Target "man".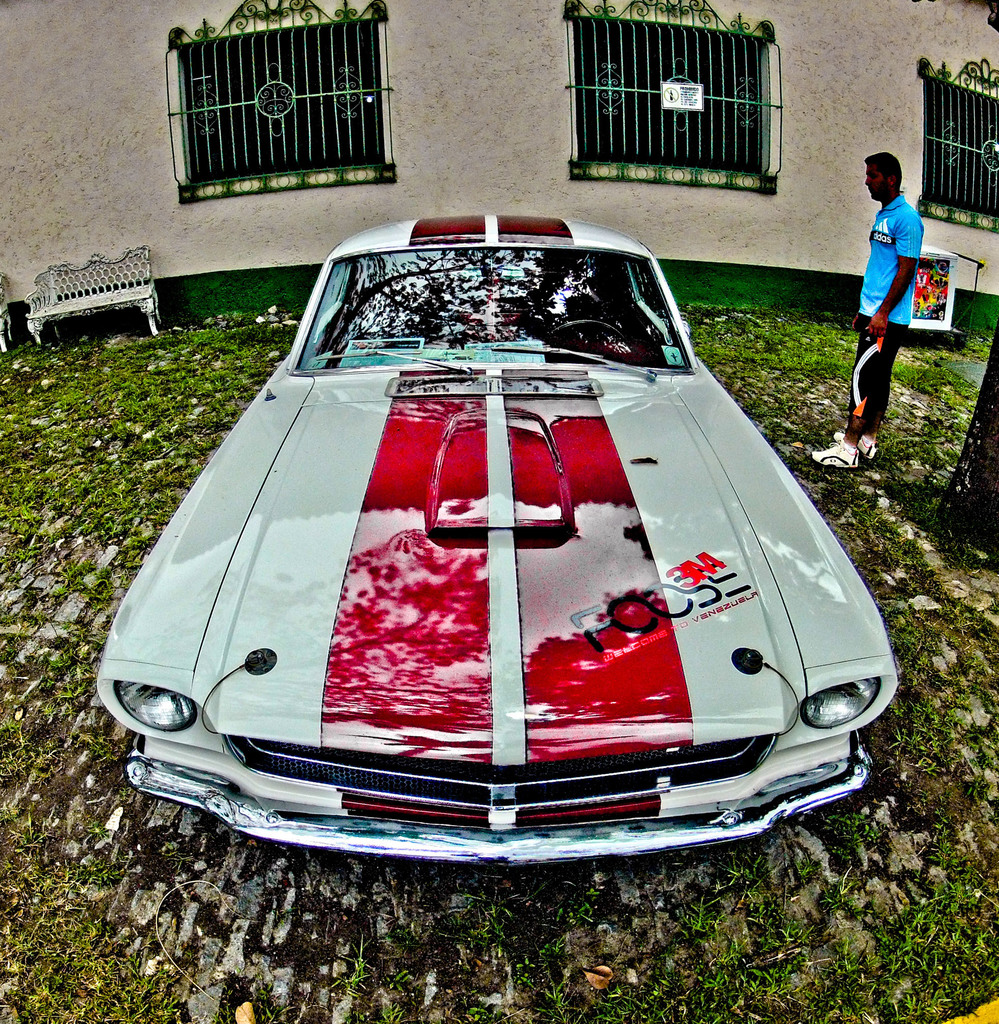
Target region: {"left": 837, "top": 138, "right": 956, "bottom": 487}.
